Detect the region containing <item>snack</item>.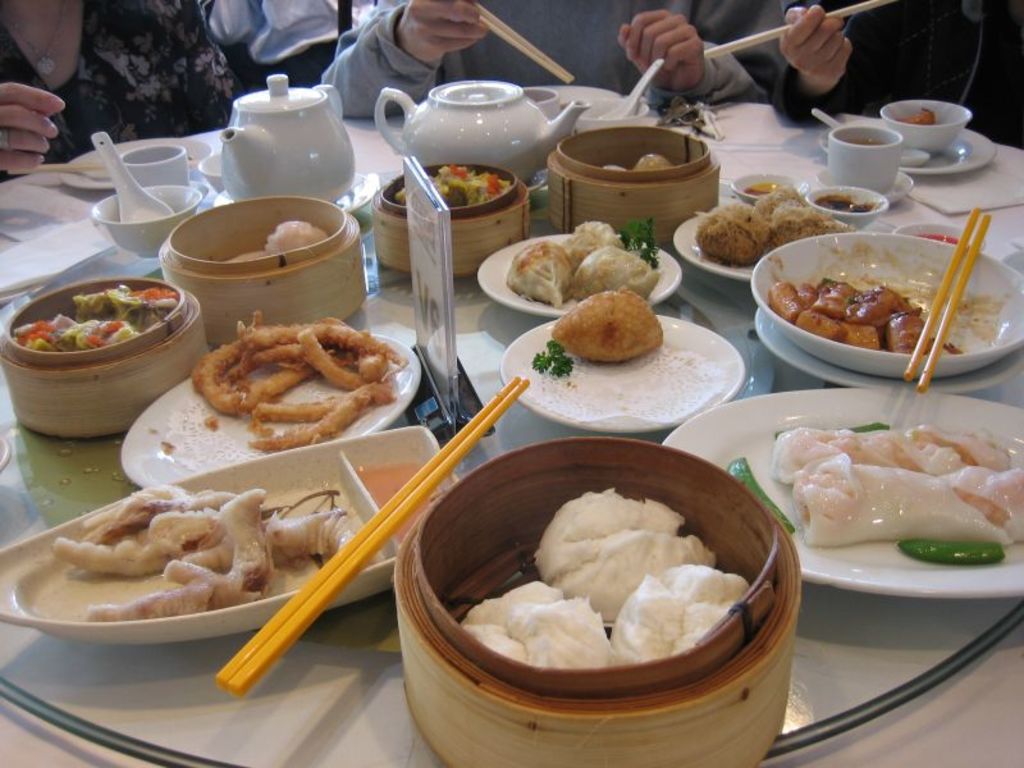
x1=456, y1=584, x2=608, y2=673.
